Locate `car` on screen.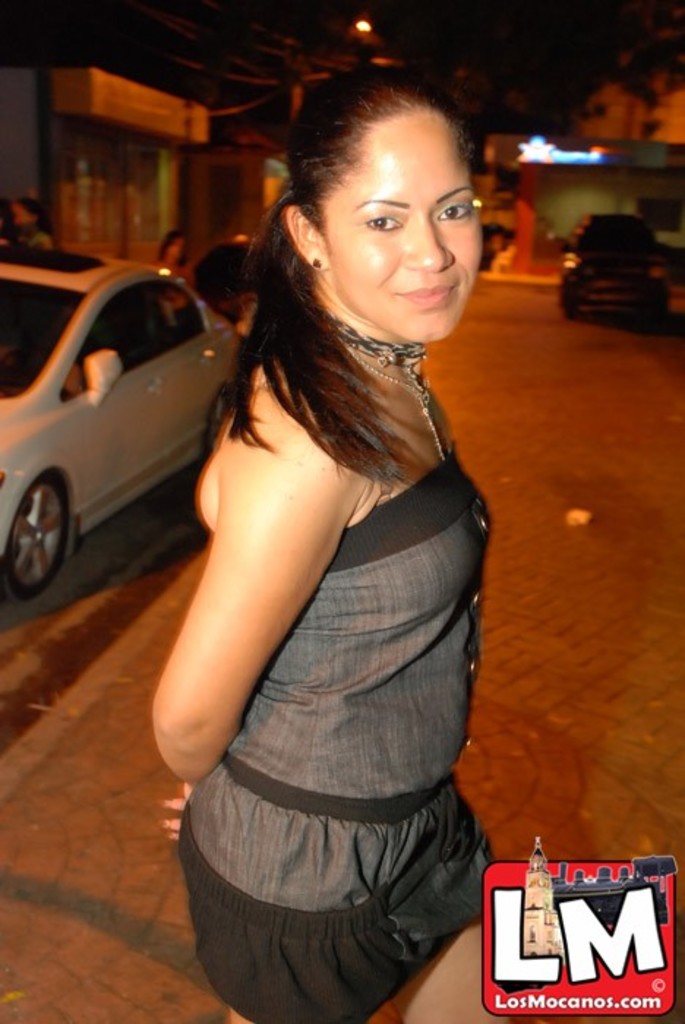
On screen at (left=555, top=205, right=672, bottom=313).
